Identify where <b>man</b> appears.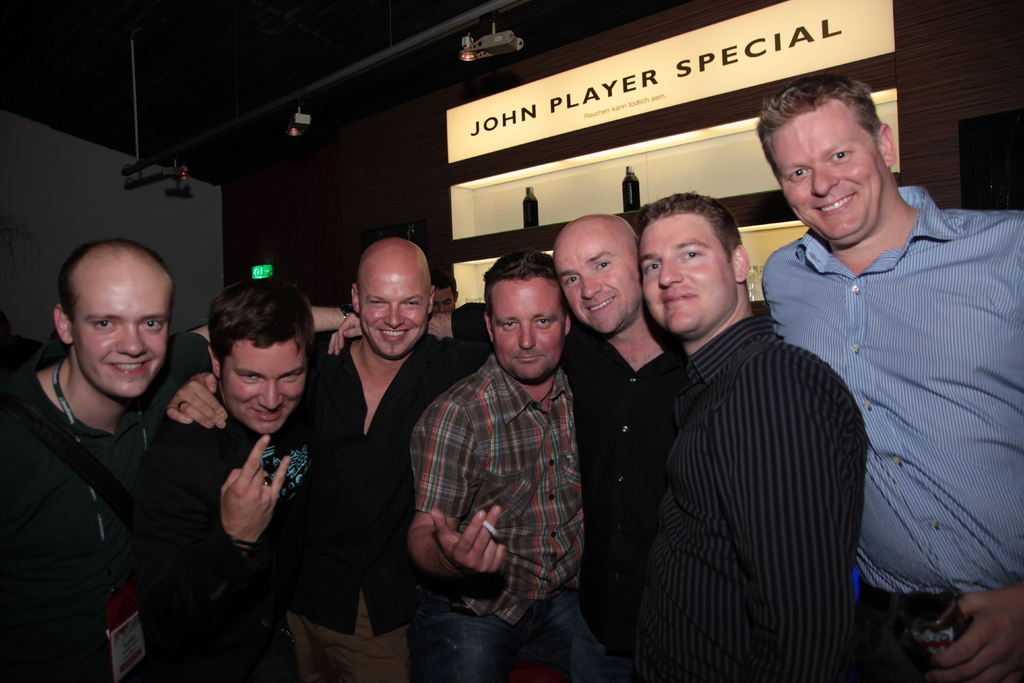
Appears at 410,238,619,682.
